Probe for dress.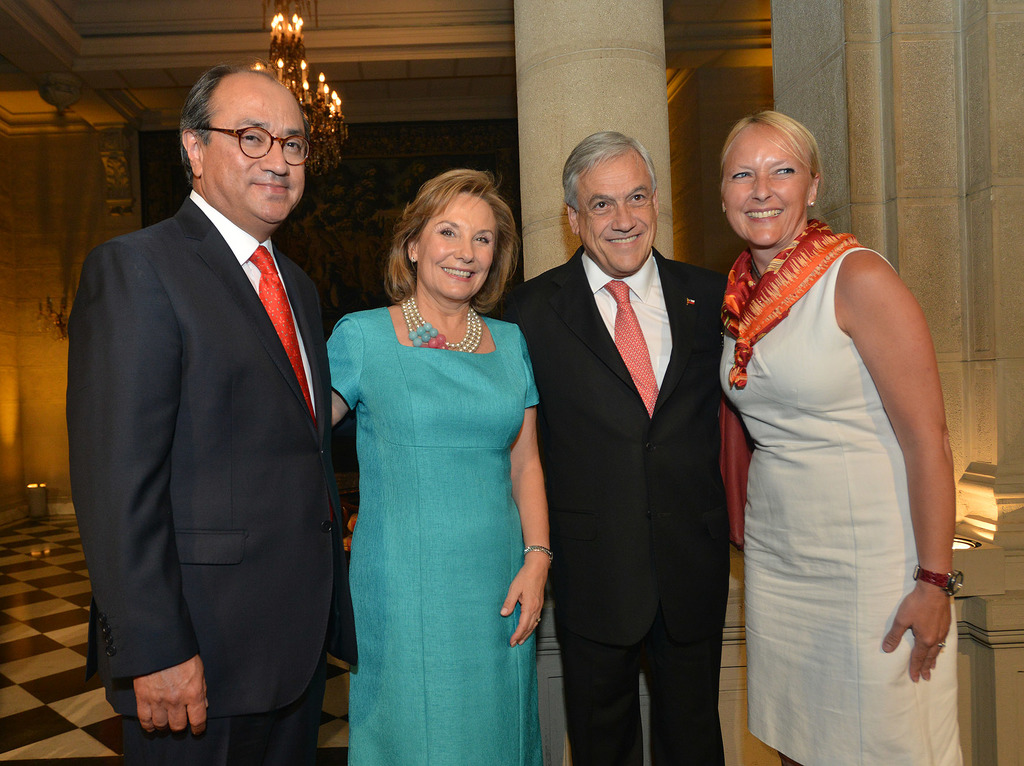
Probe result: rect(326, 307, 538, 765).
